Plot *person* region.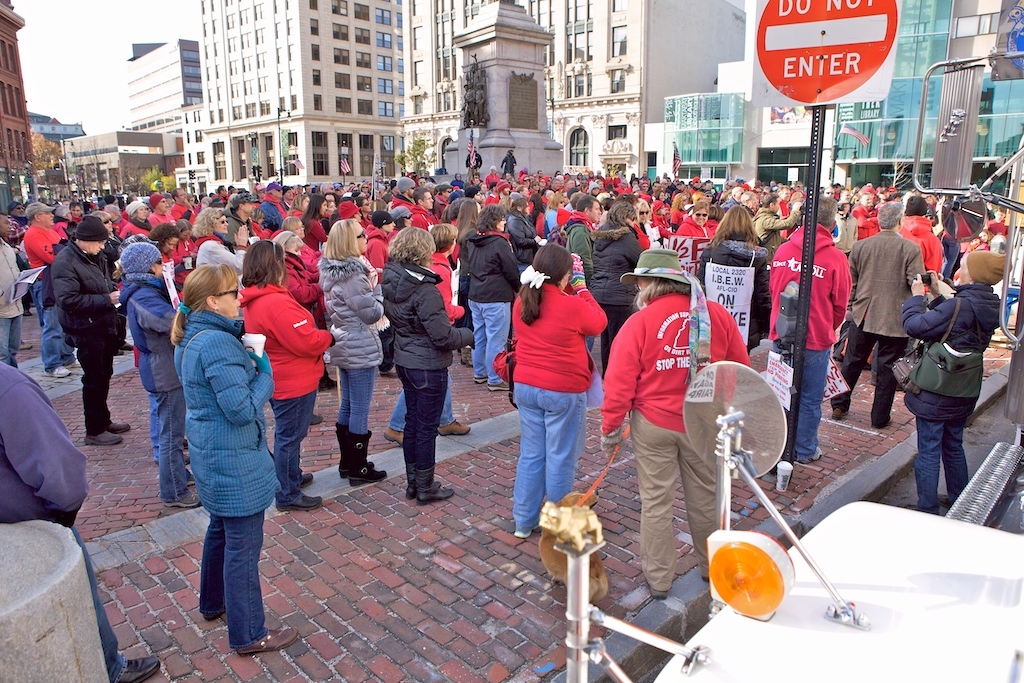
Plotted at bbox=[509, 242, 610, 538].
